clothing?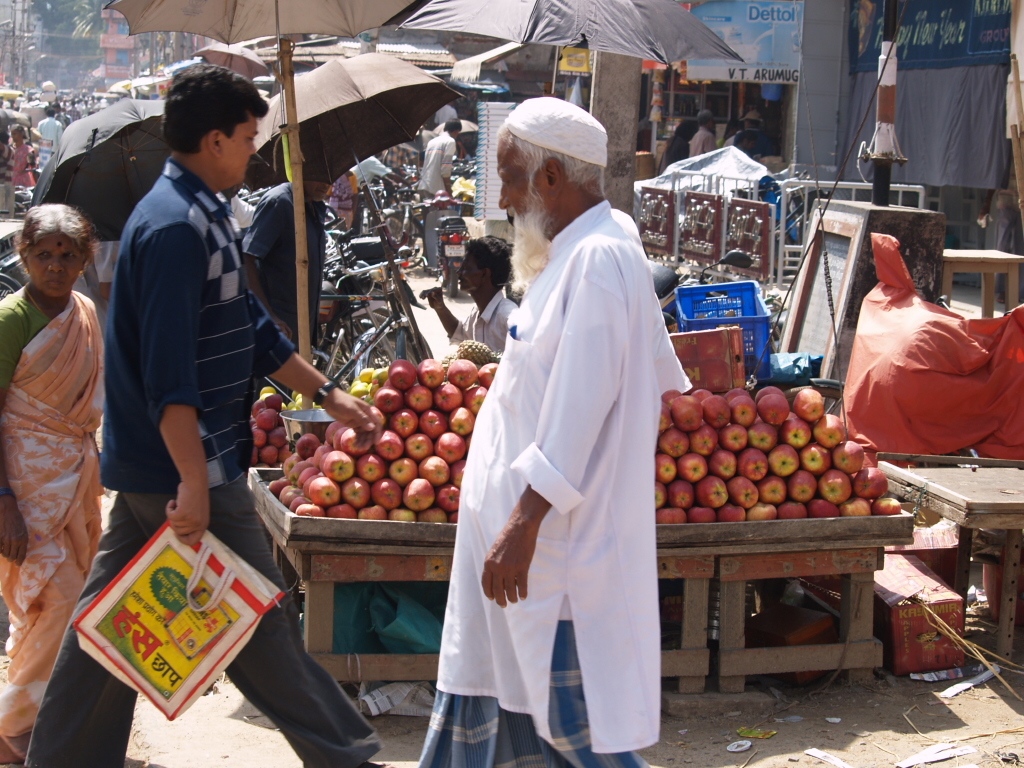
36:116:60:154
